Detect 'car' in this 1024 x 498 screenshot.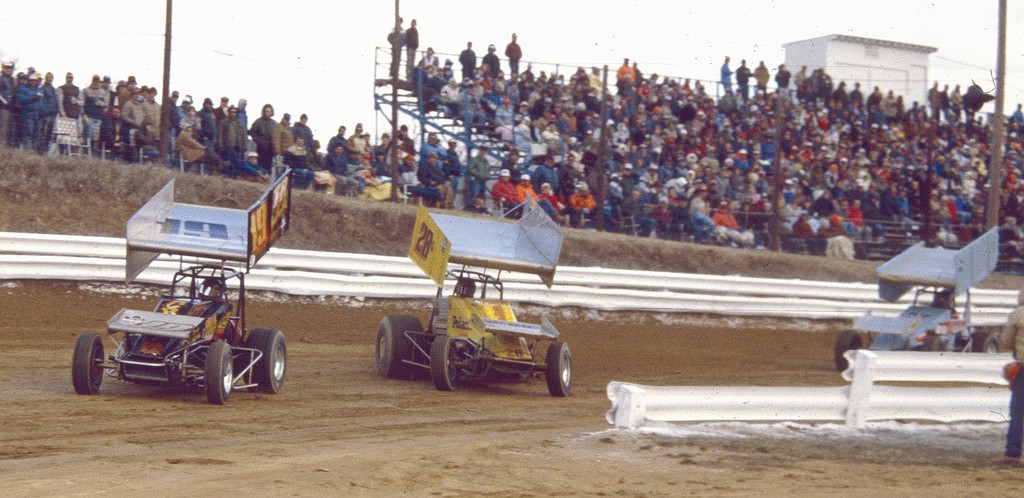
Detection: (374, 189, 572, 397).
